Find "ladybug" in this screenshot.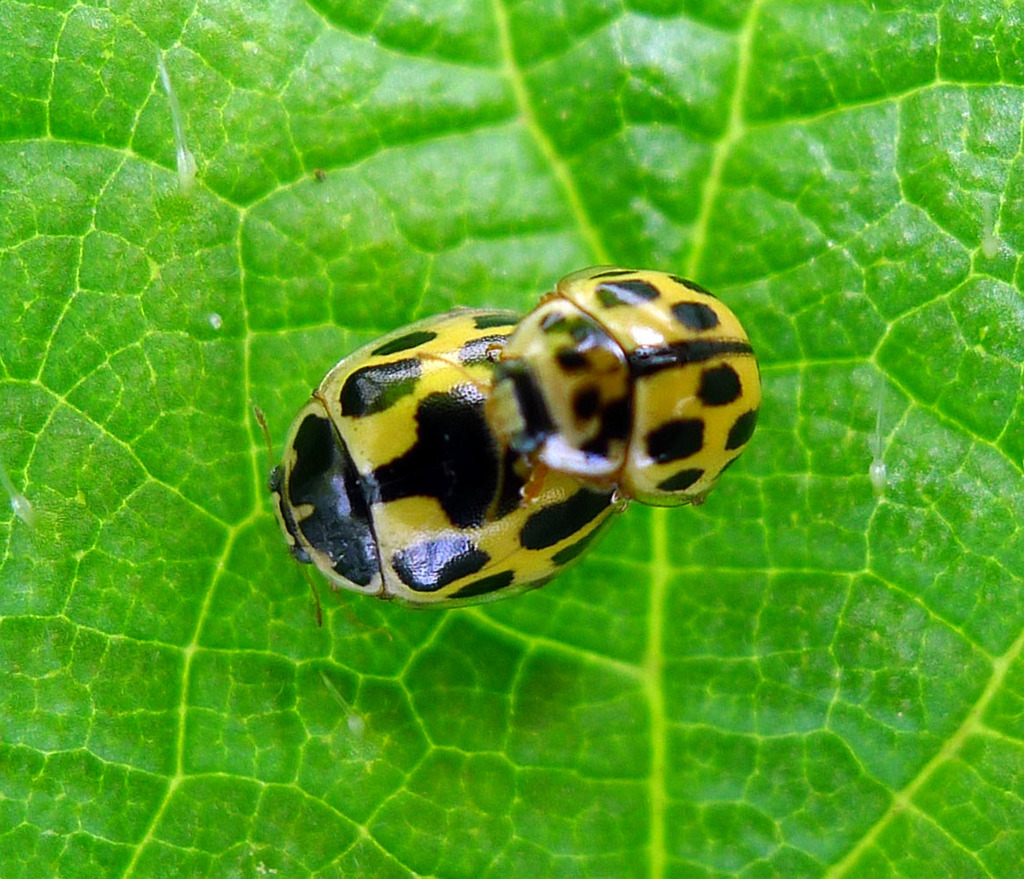
The bounding box for "ladybug" is (x1=271, y1=264, x2=759, y2=598).
